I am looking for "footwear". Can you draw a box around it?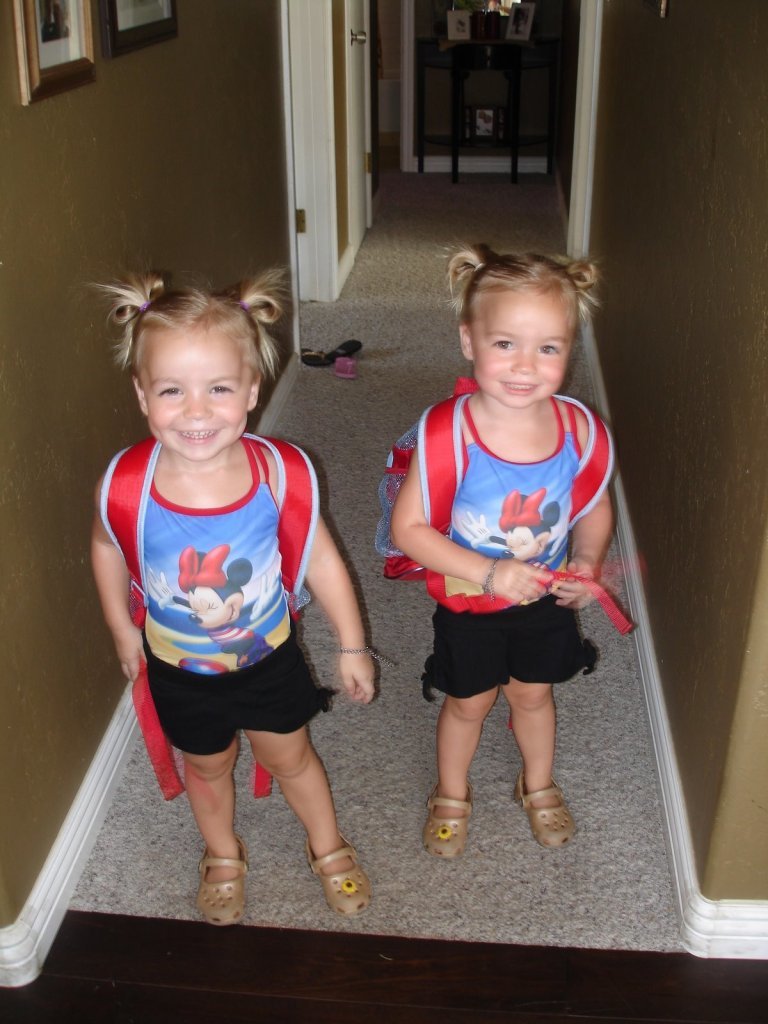
Sure, the bounding box is l=423, t=785, r=480, b=856.
